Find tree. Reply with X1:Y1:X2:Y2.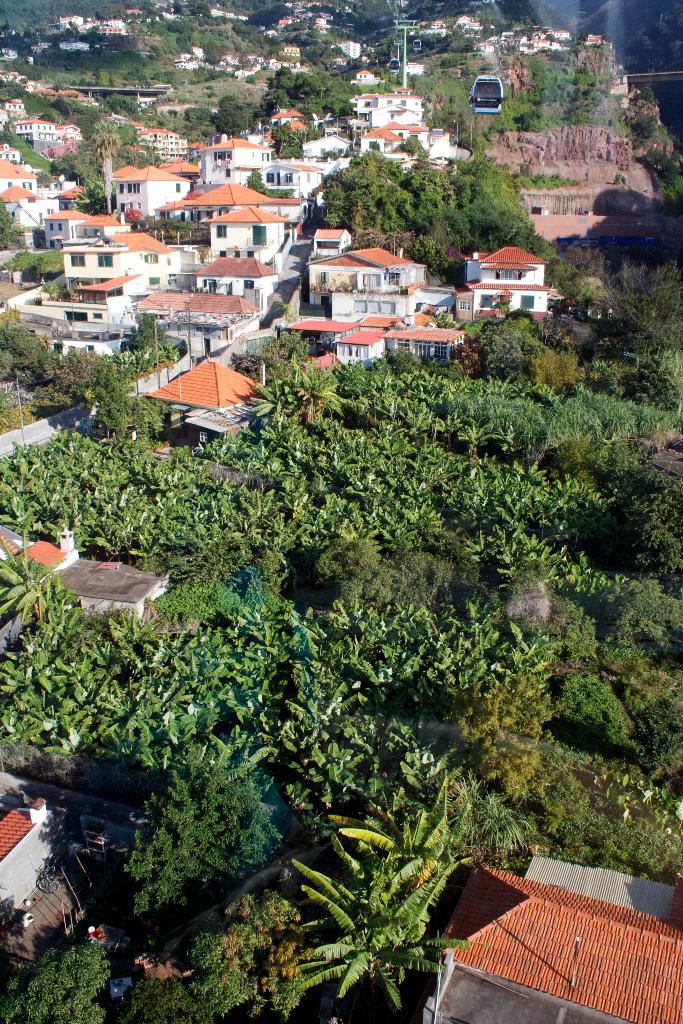
0:193:11:252.
